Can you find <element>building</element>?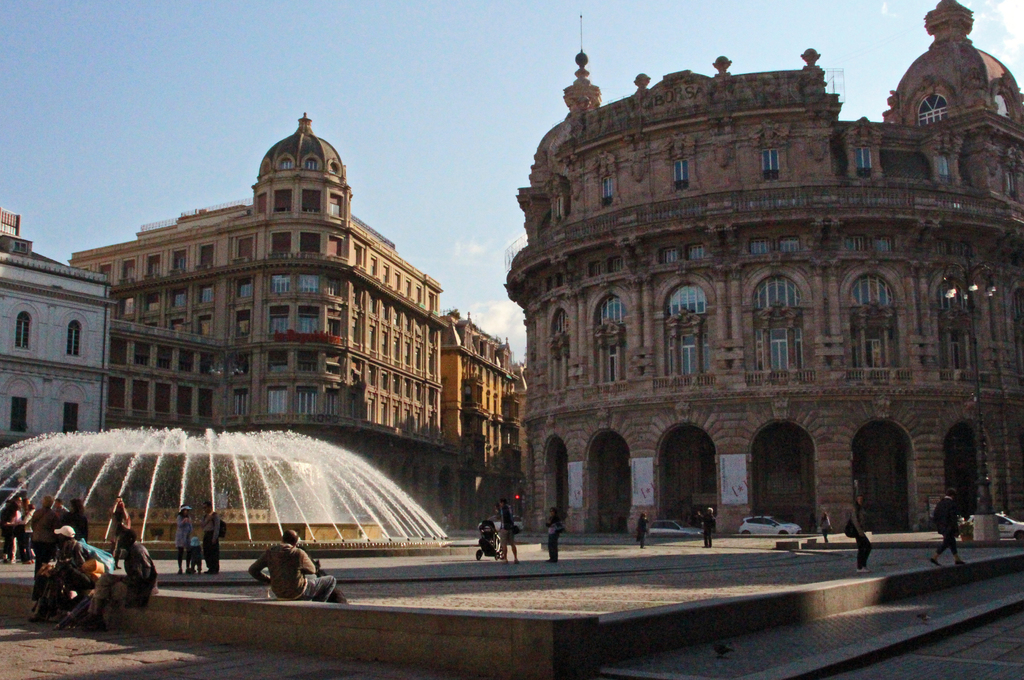
Yes, bounding box: crop(73, 117, 523, 531).
